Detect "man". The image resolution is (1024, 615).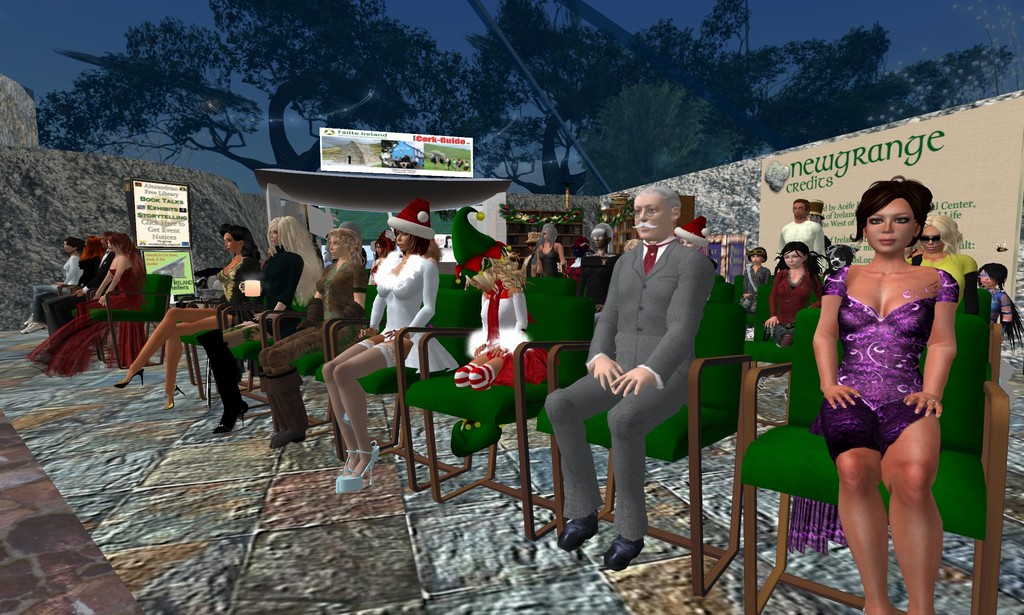
left=778, top=197, right=829, bottom=279.
